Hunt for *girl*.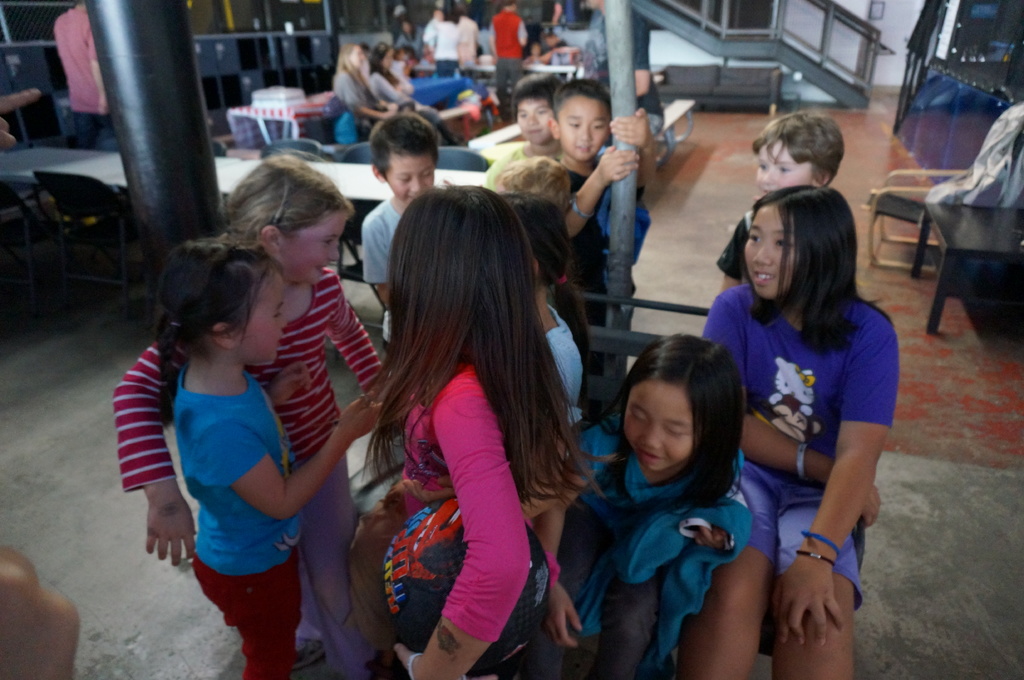
Hunted down at (x1=534, y1=331, x2=749, y2=679).
